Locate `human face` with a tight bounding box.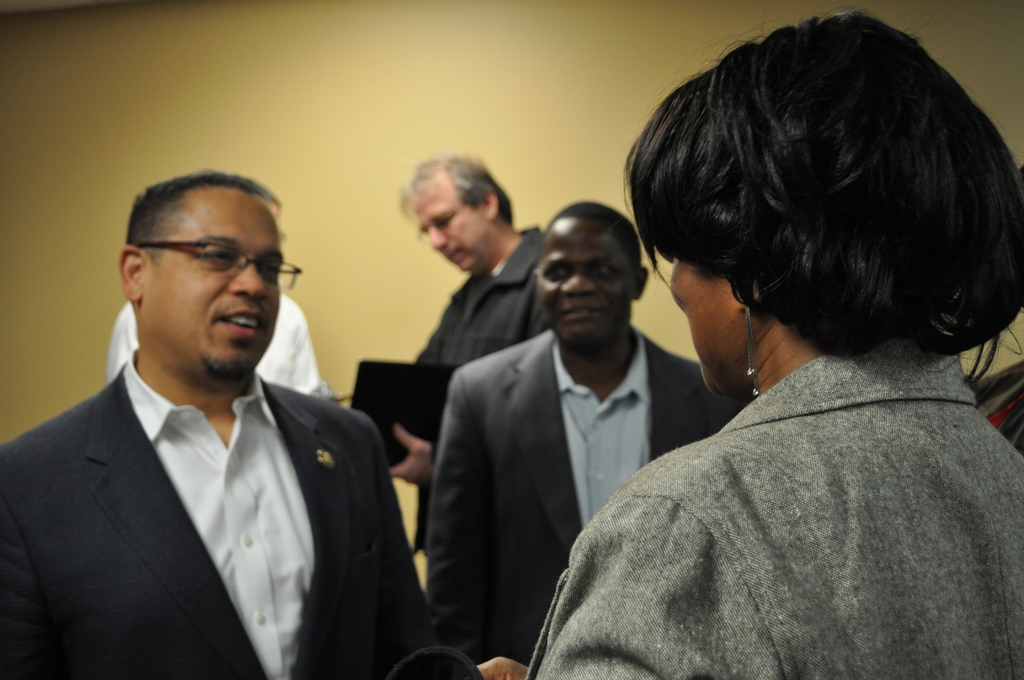
(536, 217, 634, 328).
